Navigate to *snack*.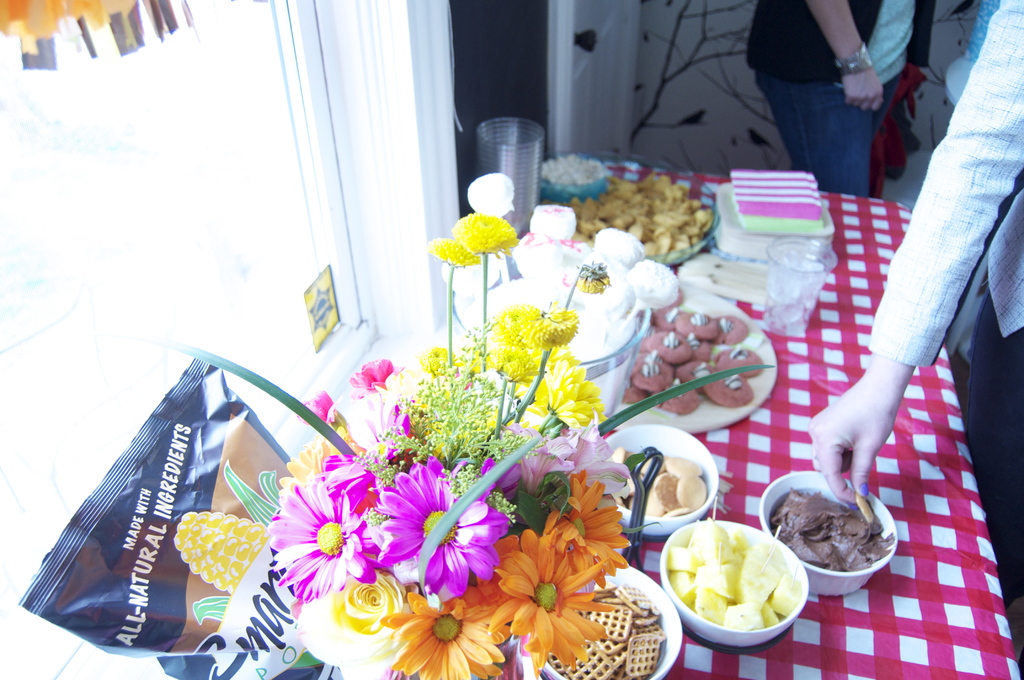
Navigation target: (left=767, top=482, right=895, bottom=576).
